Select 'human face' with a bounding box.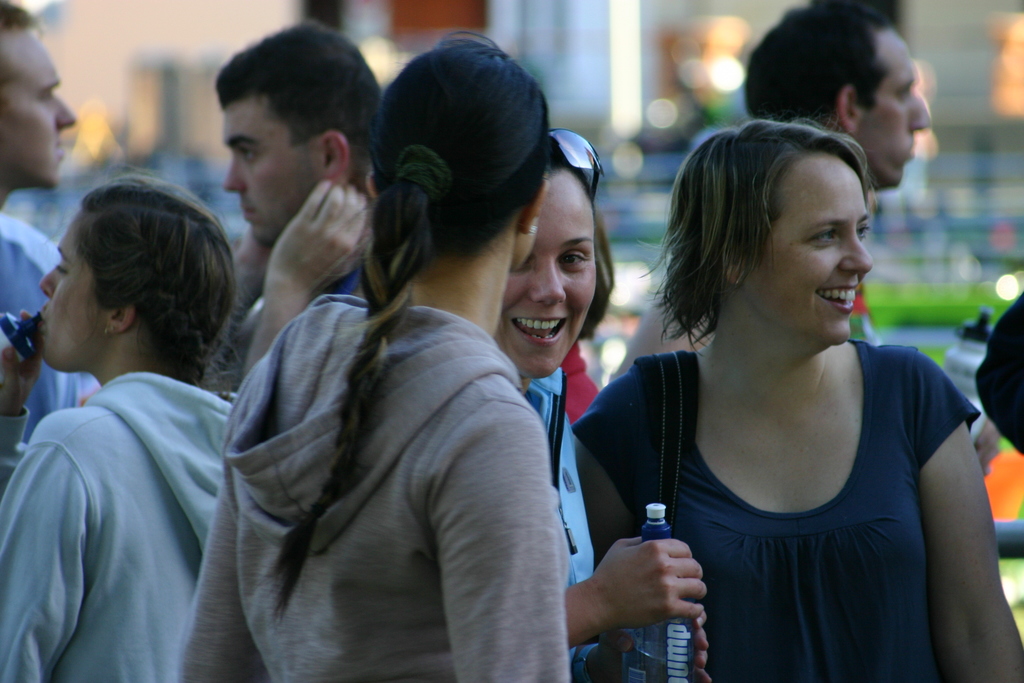
<bbox>863, 35, 932, 183</bbox>.
